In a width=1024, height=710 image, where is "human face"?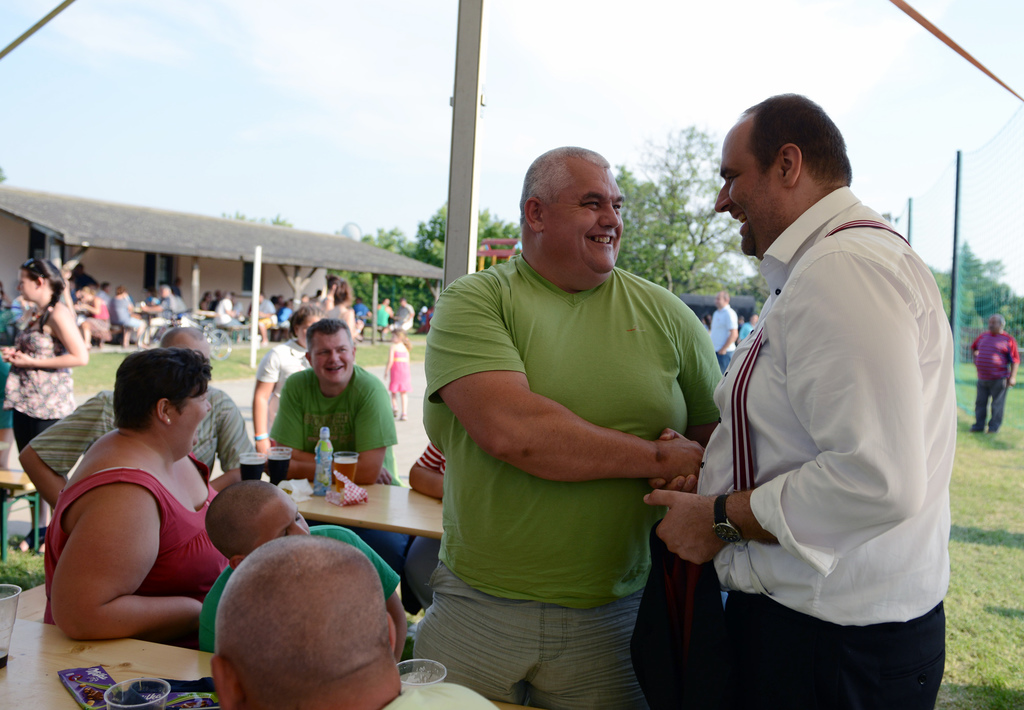
l=179, t=383, r=214, b=459.
